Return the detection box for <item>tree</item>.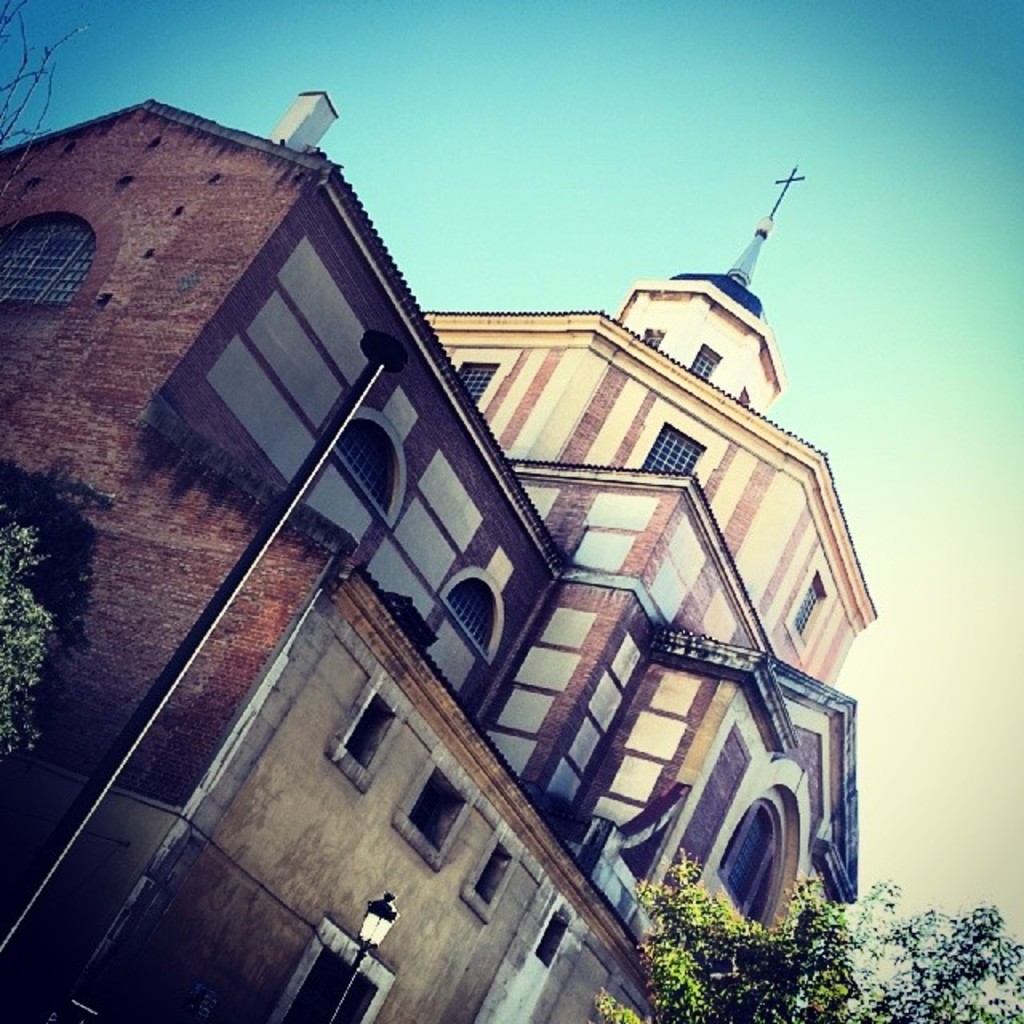
[x1=0, y1=490, x2=80, y2=790].
